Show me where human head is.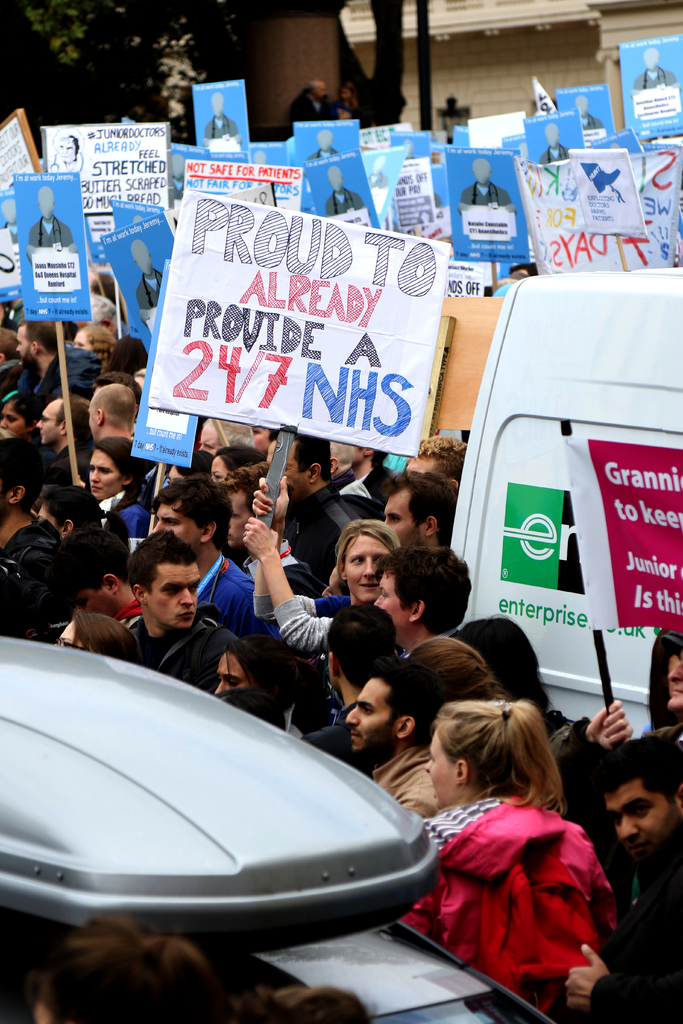
human head is at {"left": 124, "top": 531, "right": 201, "bottom": 634}.
